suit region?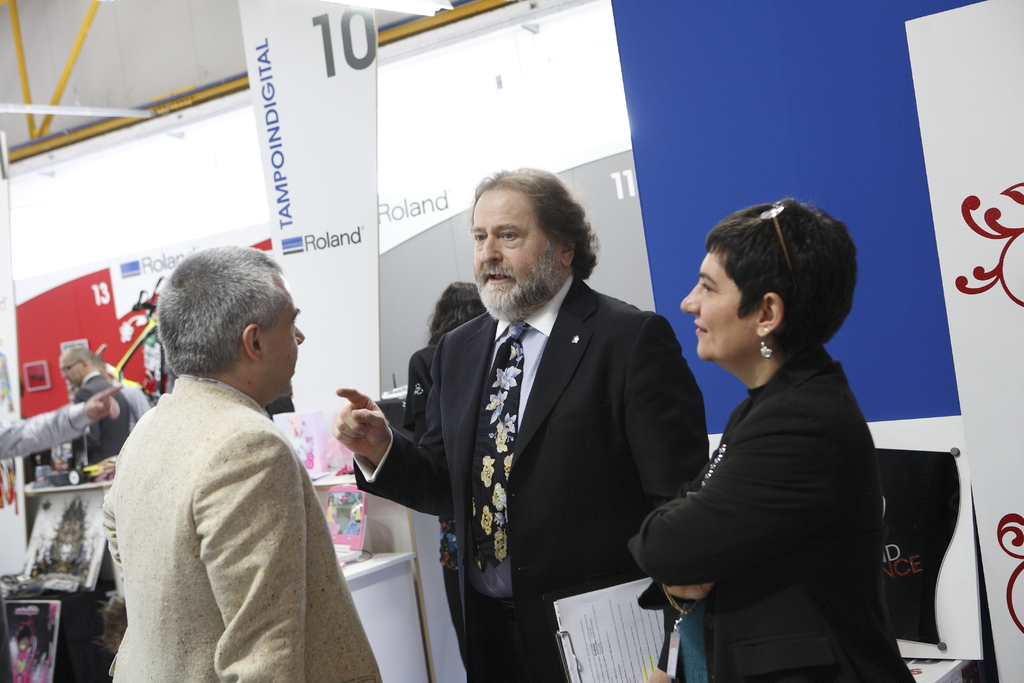
(623, 344, 925, 682)
